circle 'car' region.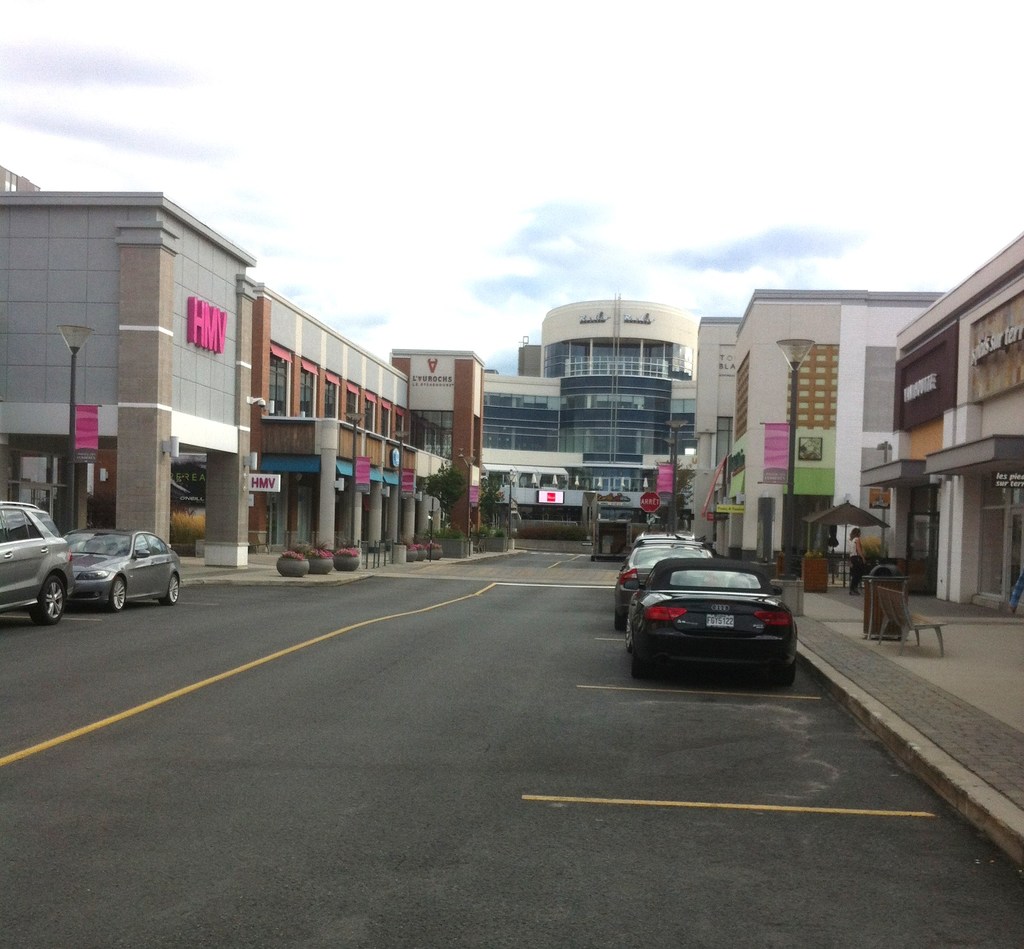
Region: <bbox>619, 541, 723, 618</bbox>.
